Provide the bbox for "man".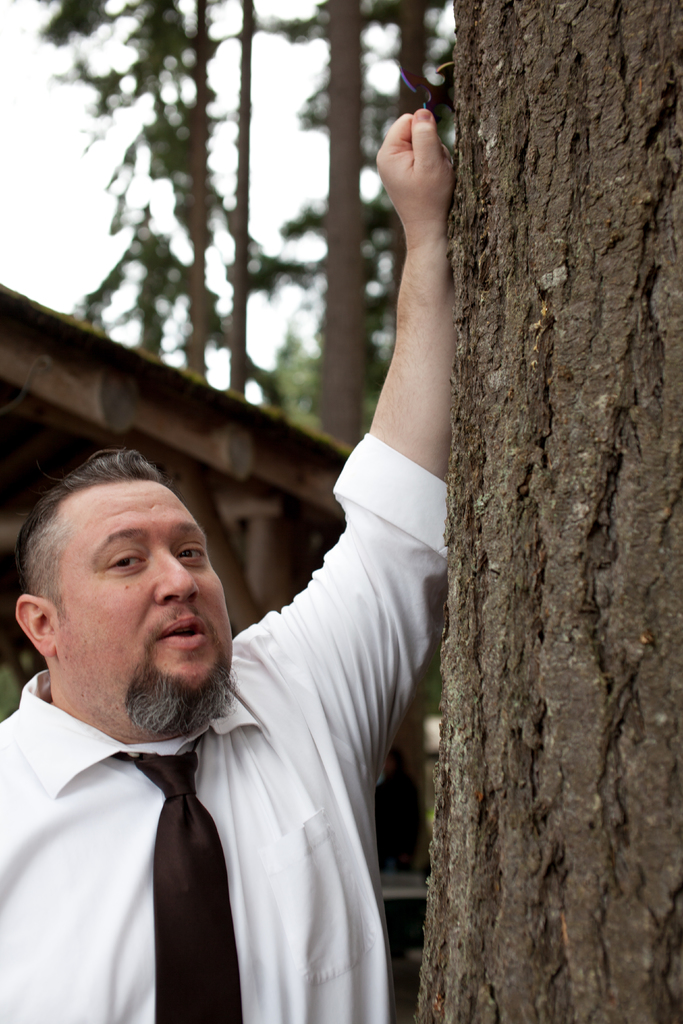
{"x1": 26, "y1": 171, "x2": 463, "y2": 1006}.
